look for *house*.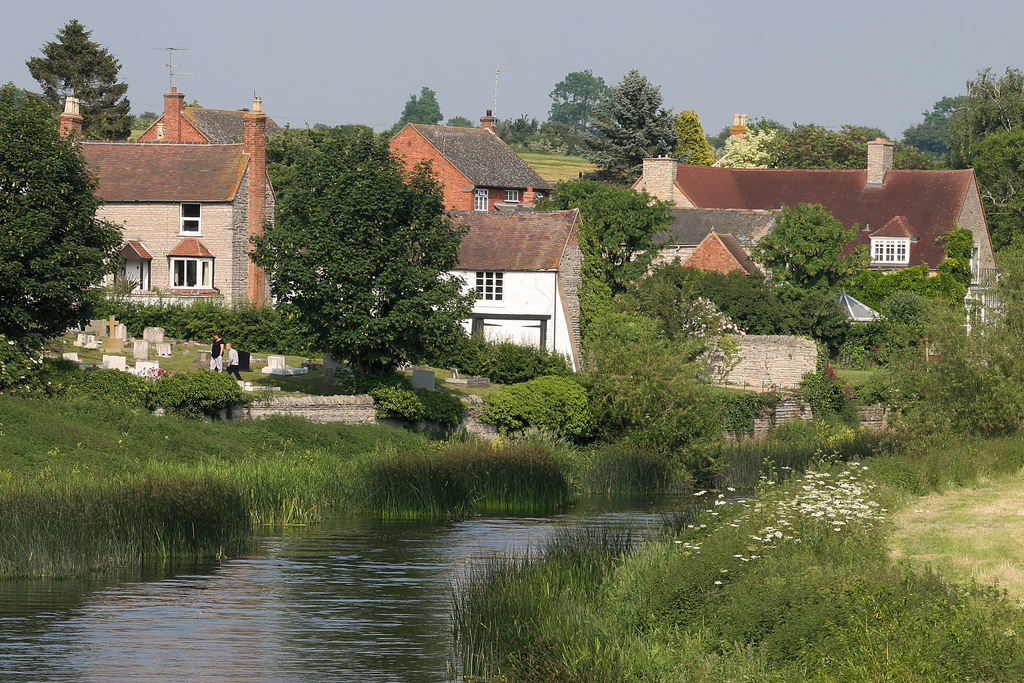
Found: <region>430, 205, 598, 387</region>.
